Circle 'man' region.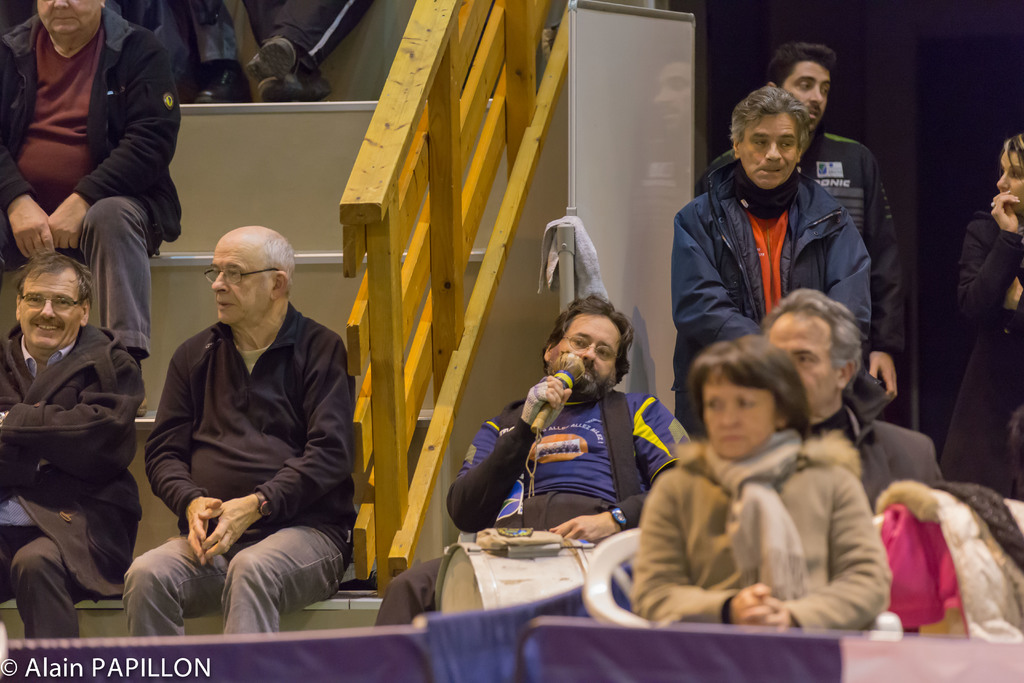
Region: pyautogui.locateOnScreen(0, 0, 193, 365).
